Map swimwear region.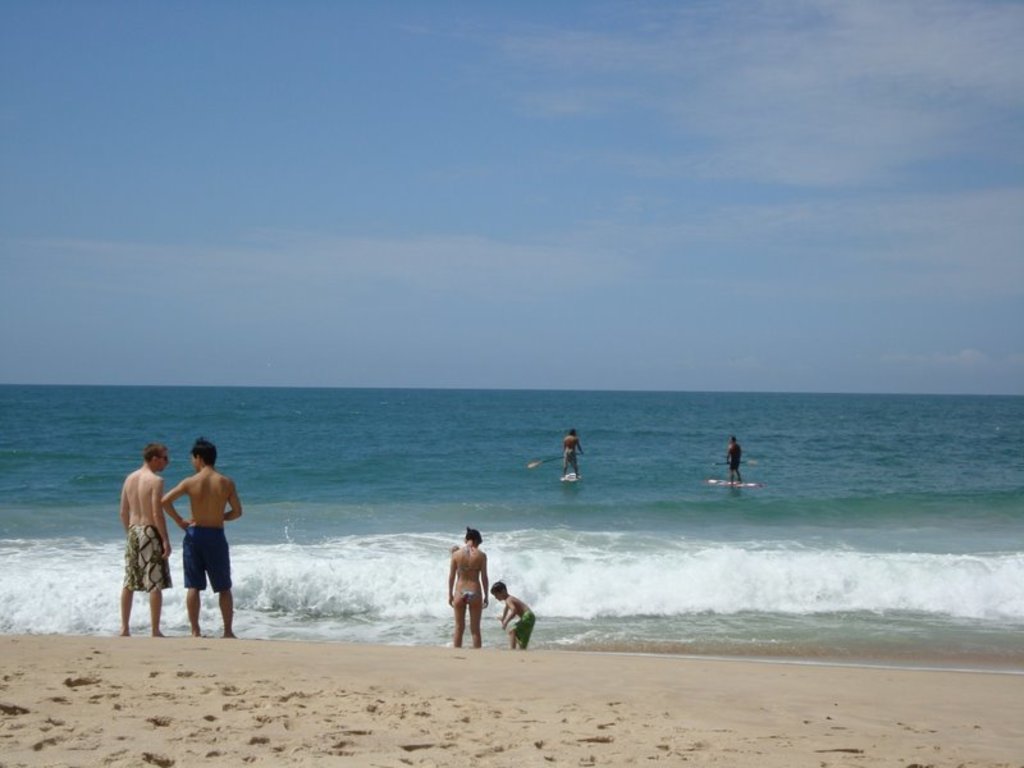
Mapped to <box>561,447,579,465</box>.
